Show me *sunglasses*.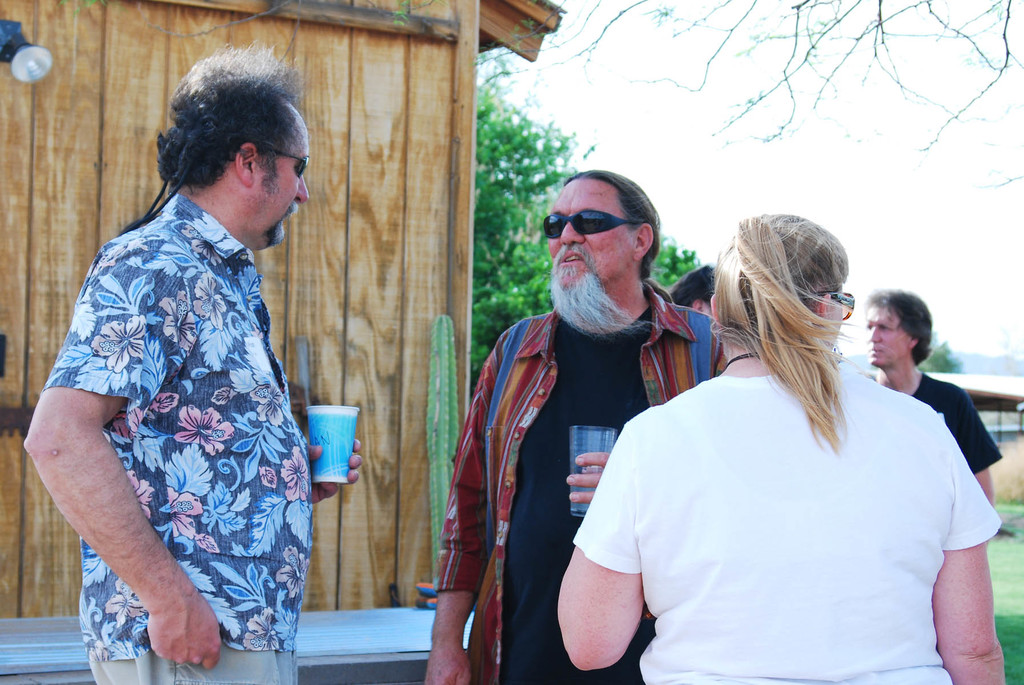
*sunglasses* is here: 268, 148, 308, 179.
